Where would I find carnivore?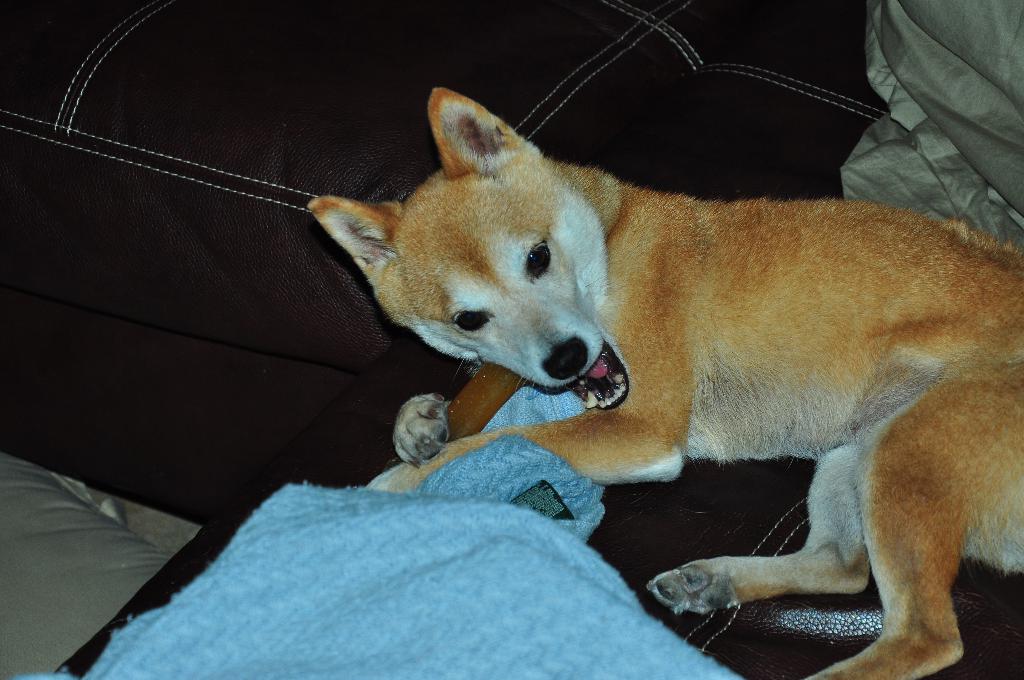
At (left=307, top=83, right=1023, bottom=679).
